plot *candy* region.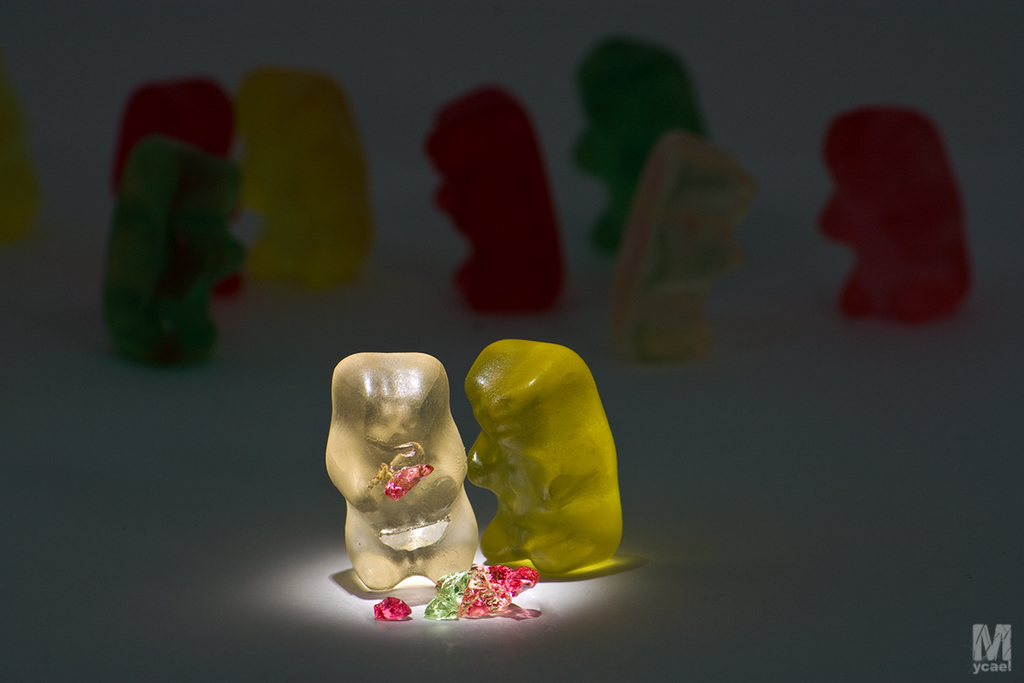
Plotted at x1=460, y1=337, x2=624, y2=573.
